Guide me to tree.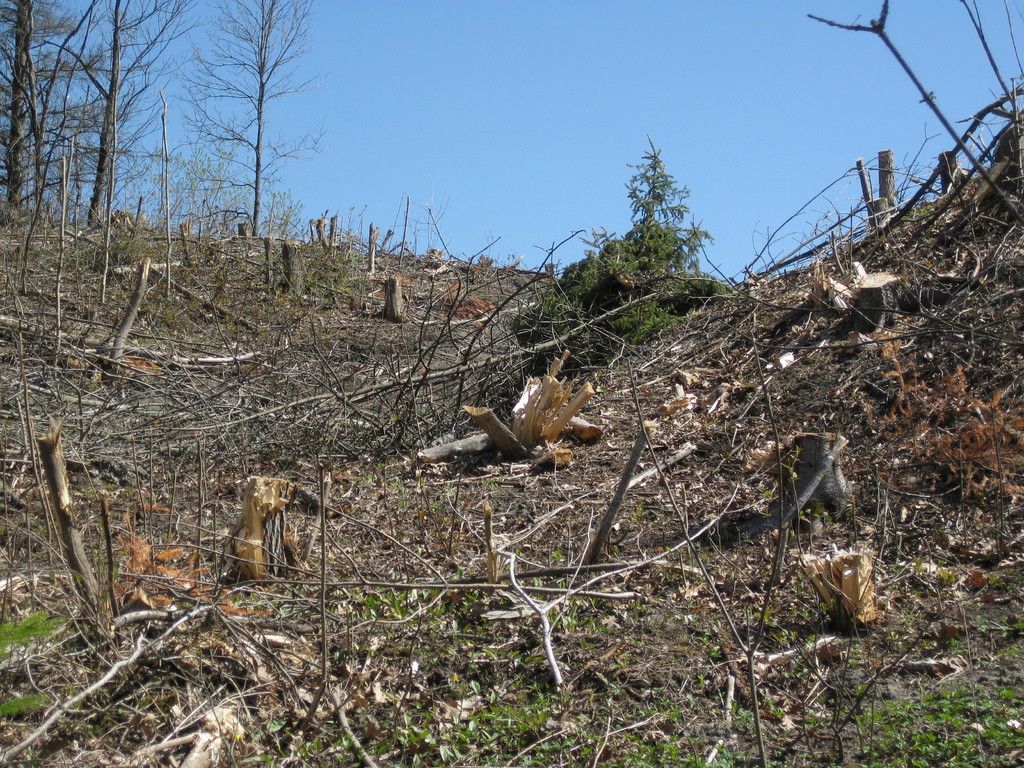
Guidance: 177:0:326:236.
